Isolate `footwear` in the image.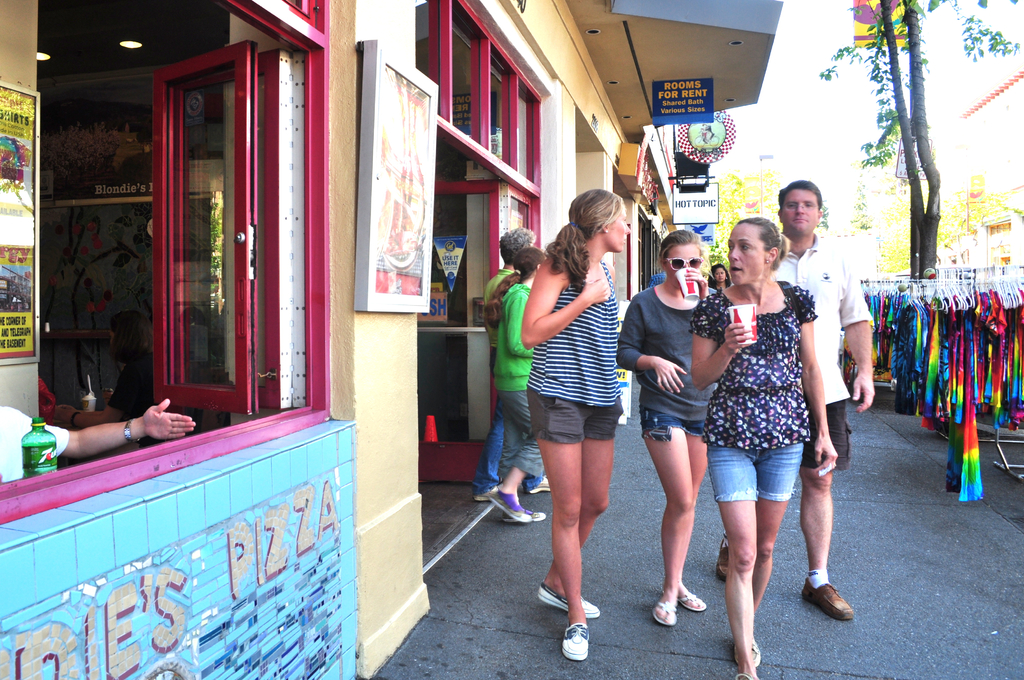
Isolated region: pyautogui.locateOnScreen(804, 569, 865, 641).
